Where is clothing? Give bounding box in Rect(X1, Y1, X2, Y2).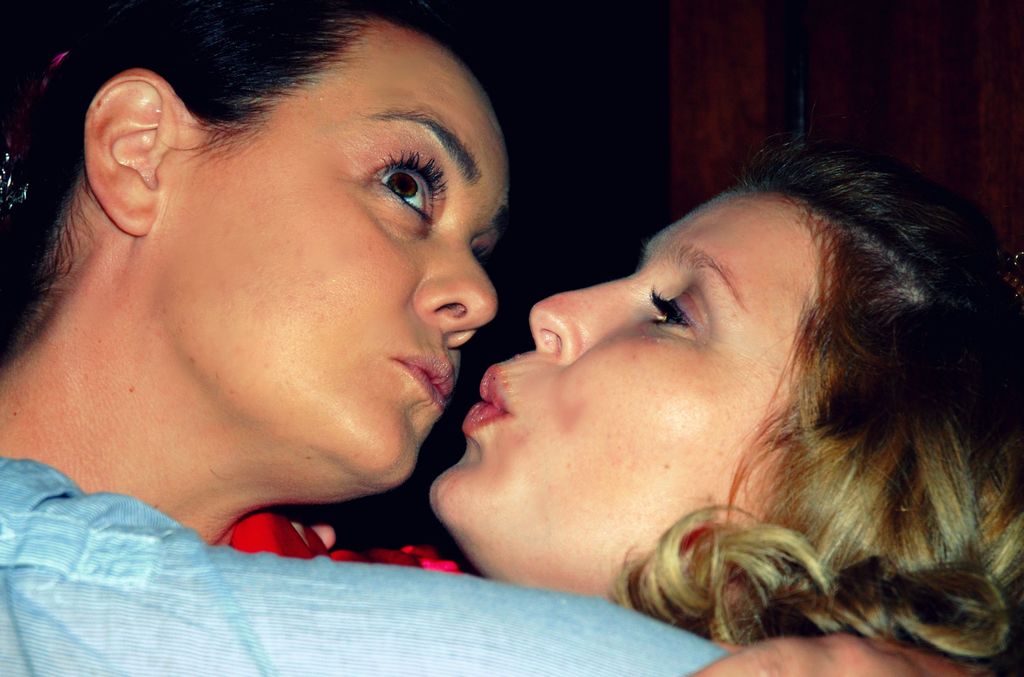
Rect(234, 513, 474, 577).
